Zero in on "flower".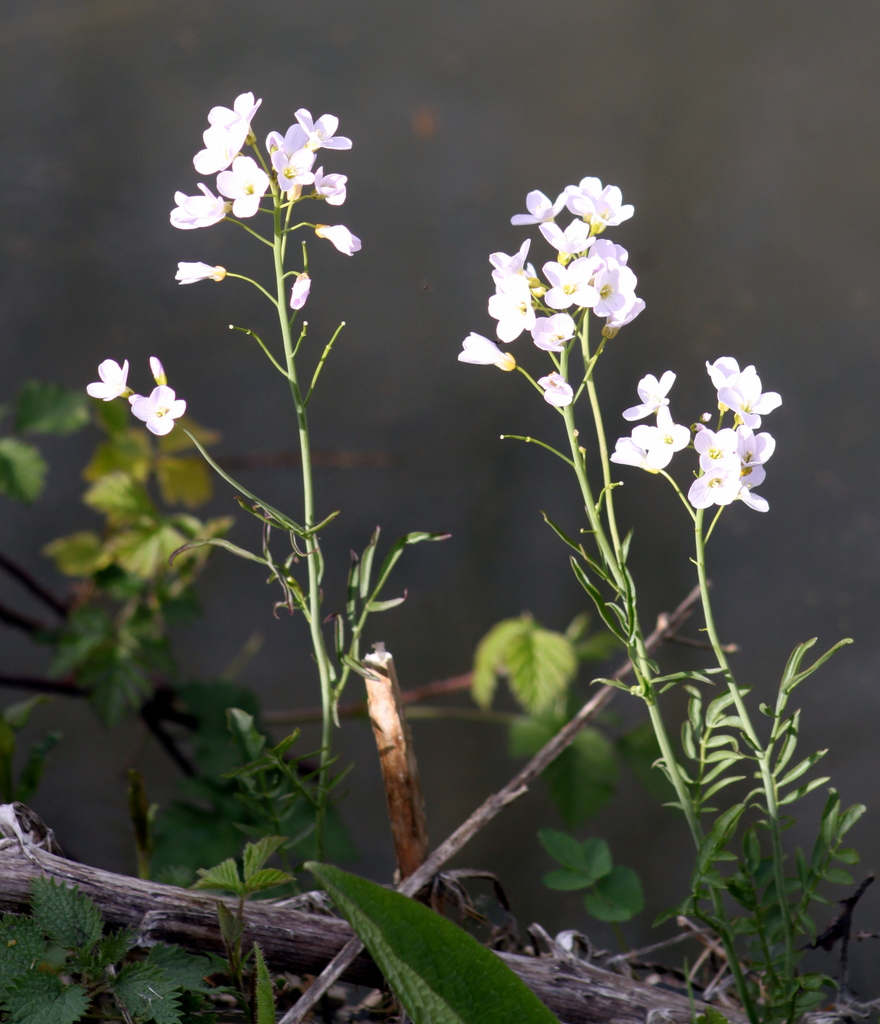
Zeroed in: <region>734, 424, 771, 476</region>.
